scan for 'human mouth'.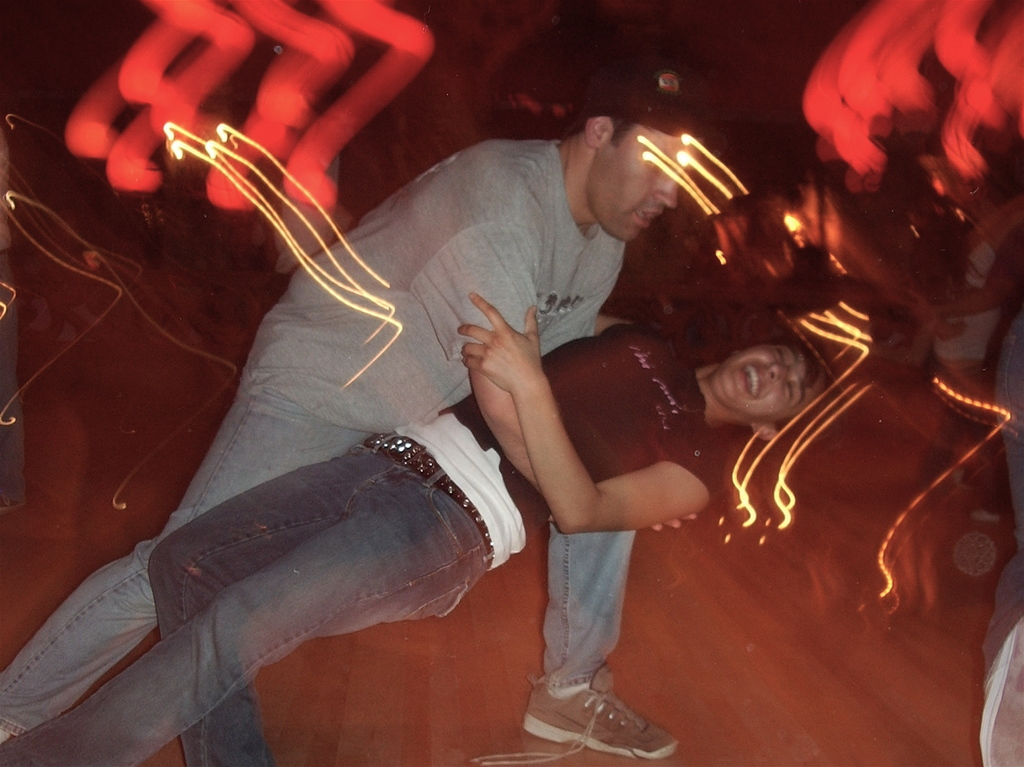
Scan result: bbox(735, 364, 760, 396).
